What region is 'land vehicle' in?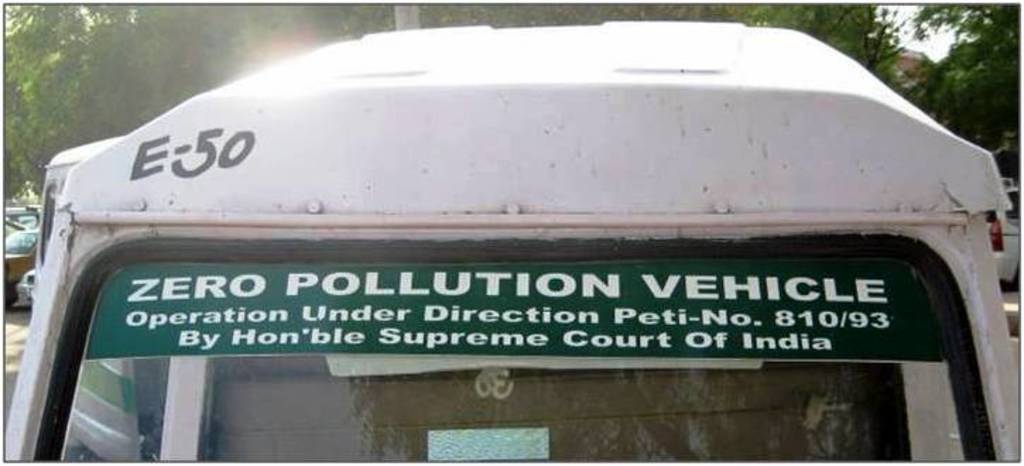
4,229,35,302.
